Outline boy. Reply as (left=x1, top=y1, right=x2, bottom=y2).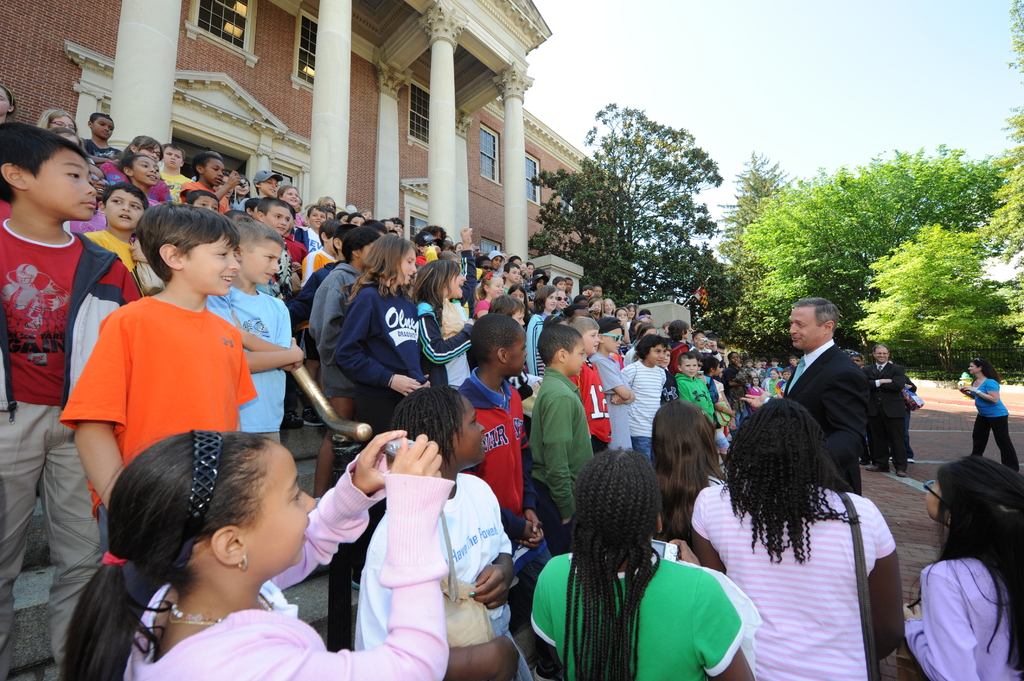
(left=179, top=149, right=243, bottom=220).
